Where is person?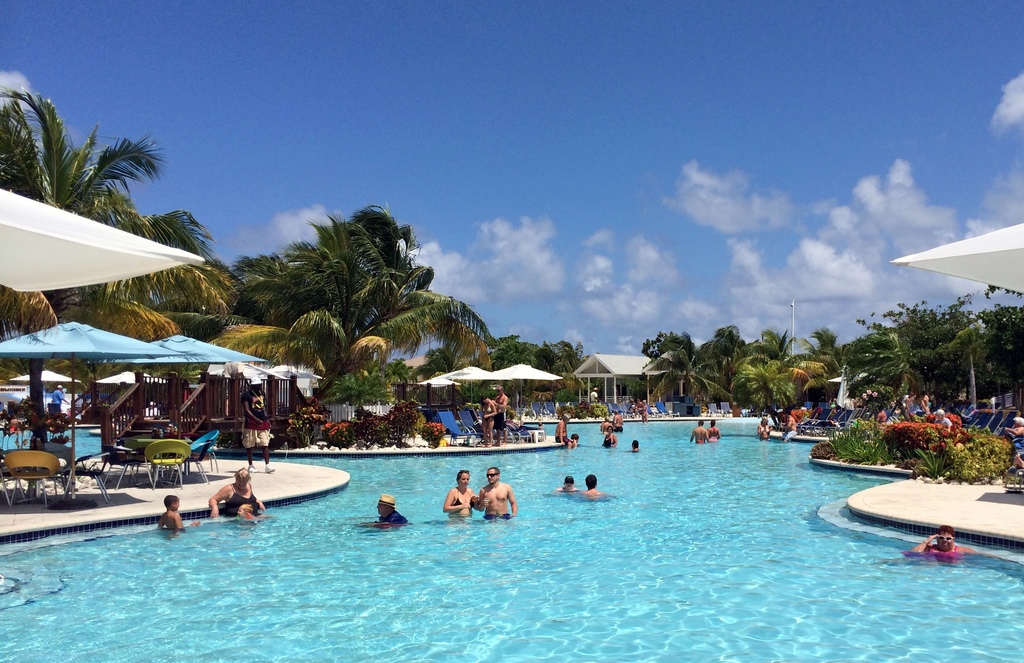
pyautogui.locateOnScreen(374, 495, 410, 527).
